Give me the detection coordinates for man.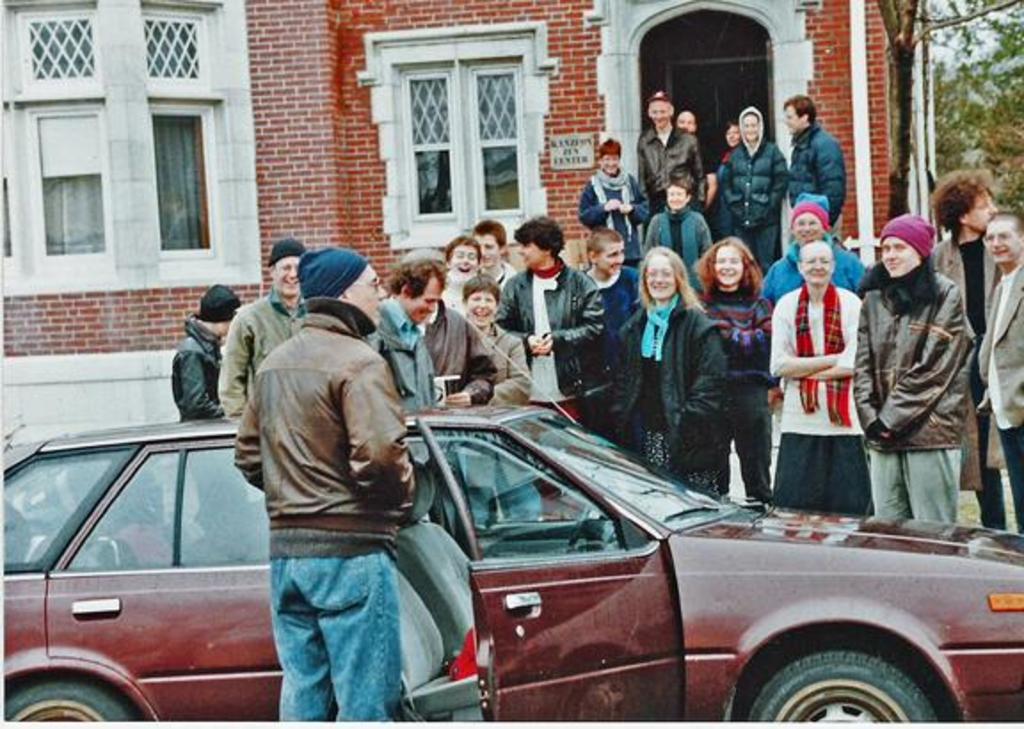
l=213, t=235, r=308, b=421.
